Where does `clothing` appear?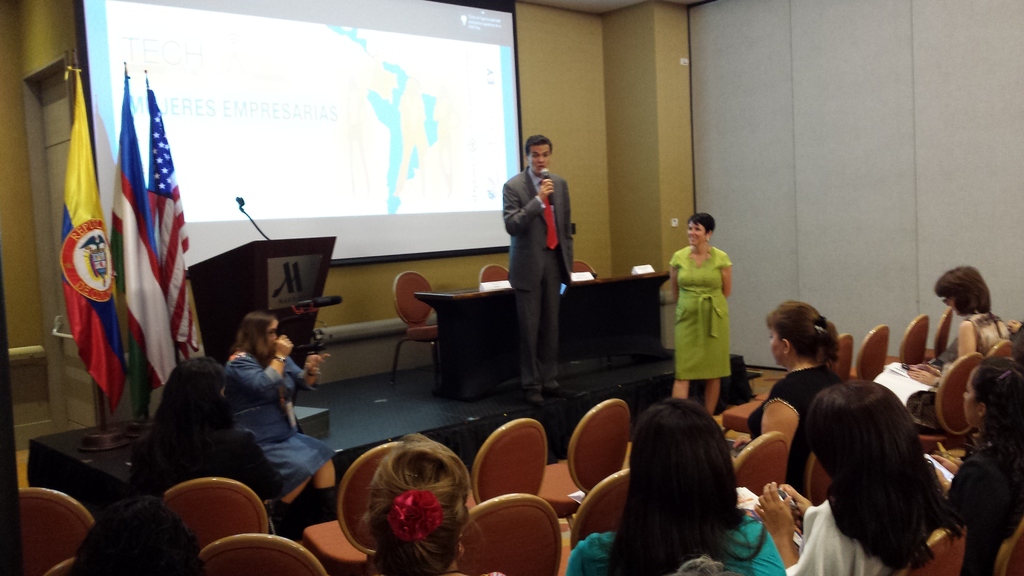
Appears at detection(932, 305, 1007, 363).
